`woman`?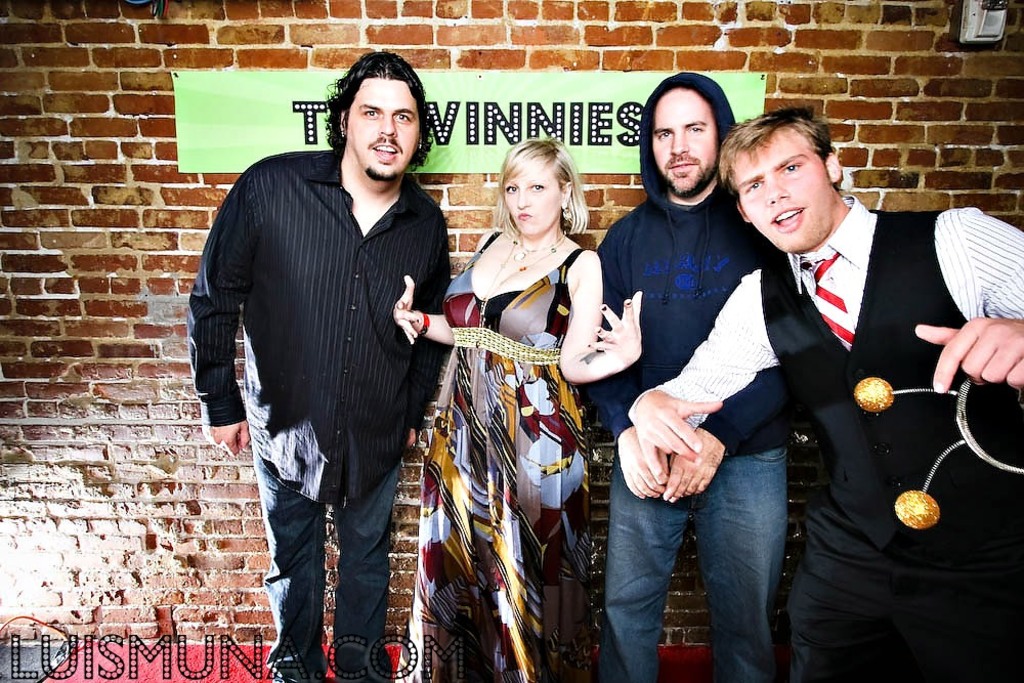
390, 132, 646, 682
